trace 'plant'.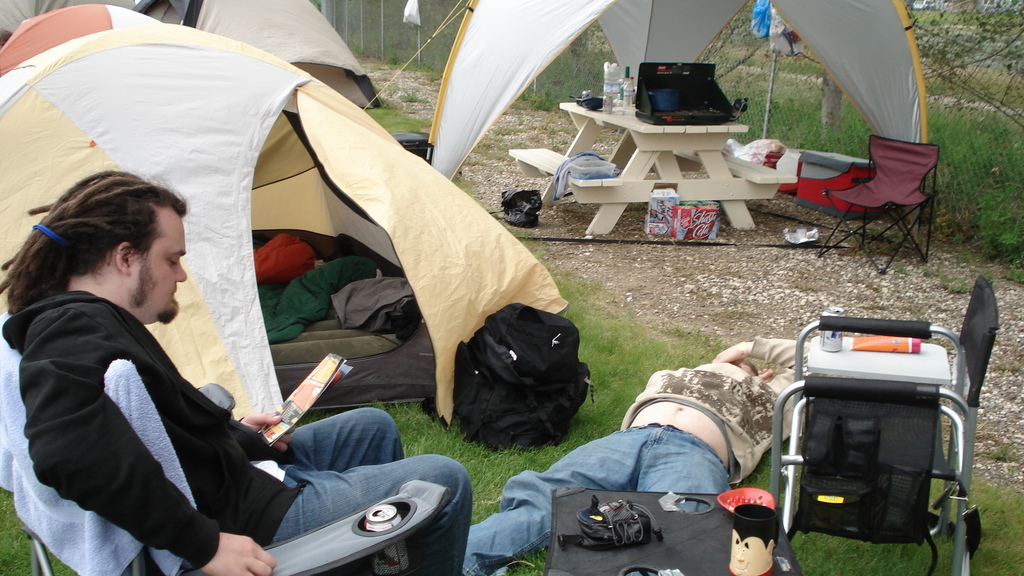
Traced to bbox=(621, 202, 649, 223).
